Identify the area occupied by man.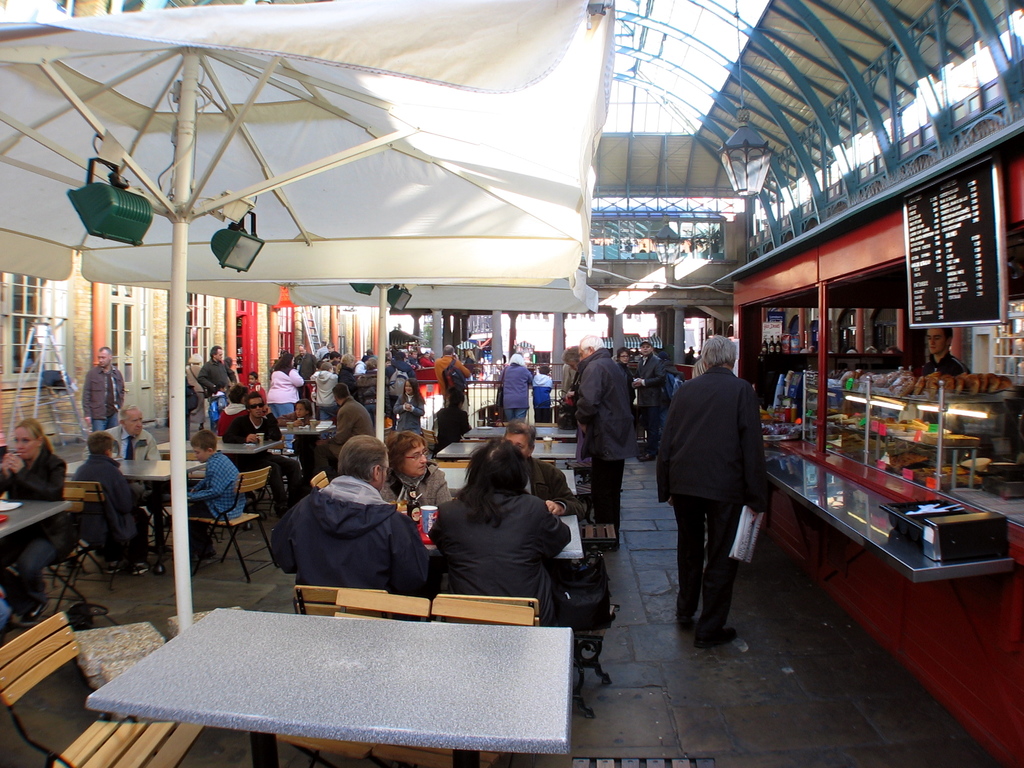
Area: crop(267, 439, 430, 611).
